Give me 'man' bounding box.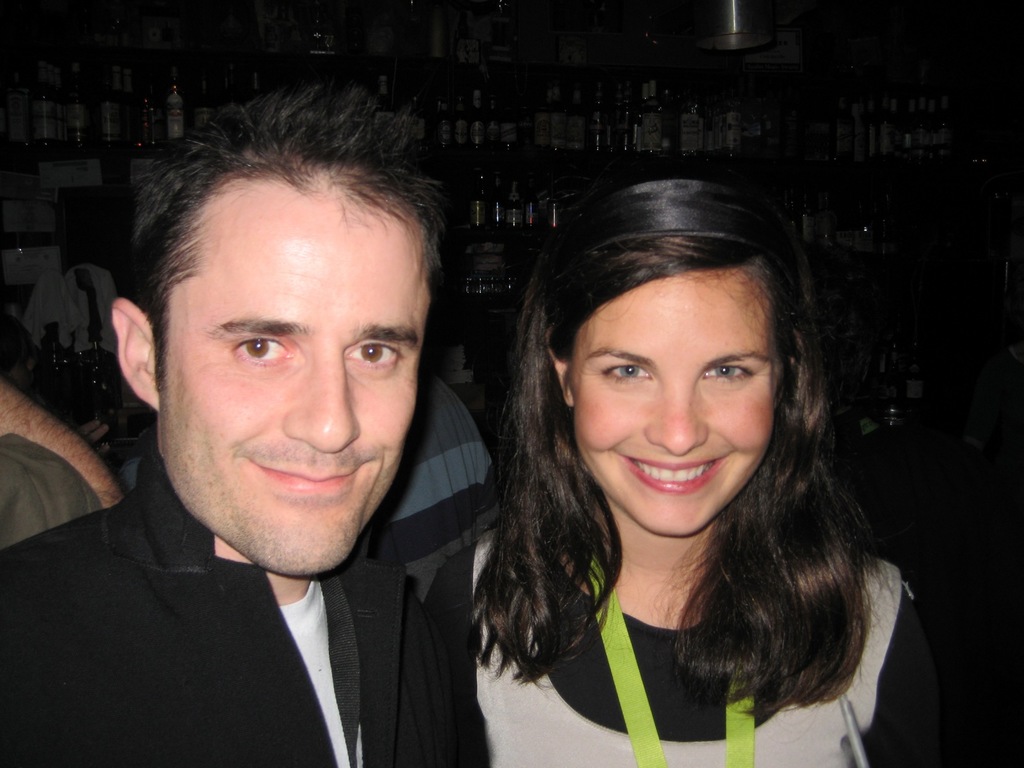
{"x1": 0, "y1": 104, "x2": 598, "y2": 752}.
